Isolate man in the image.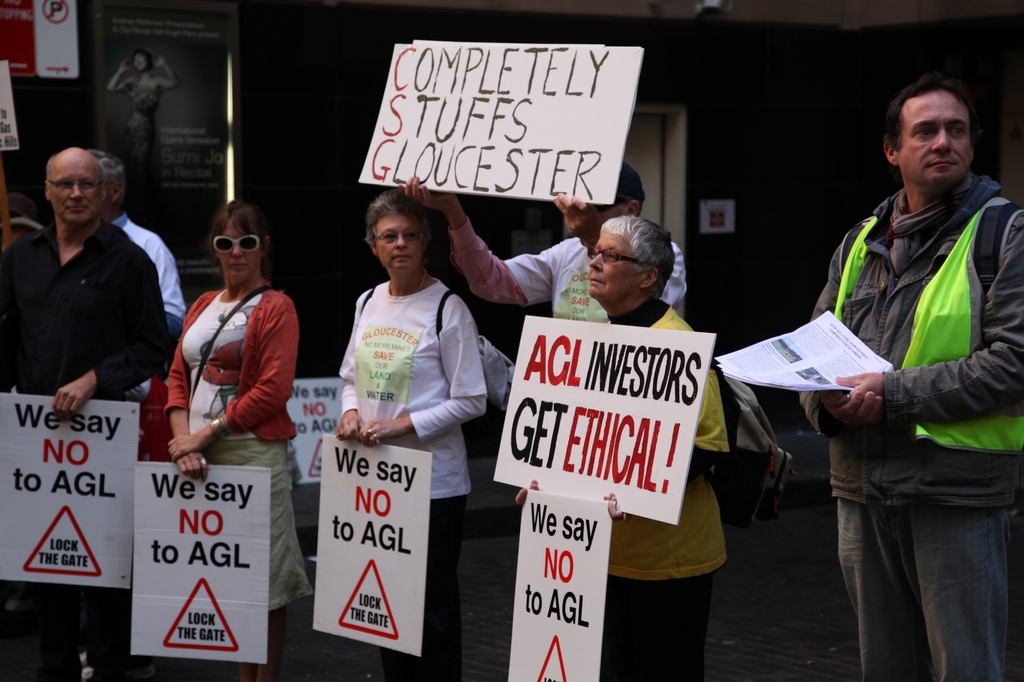
Isolated region: <region>89, 149, 194, 419</region>.
